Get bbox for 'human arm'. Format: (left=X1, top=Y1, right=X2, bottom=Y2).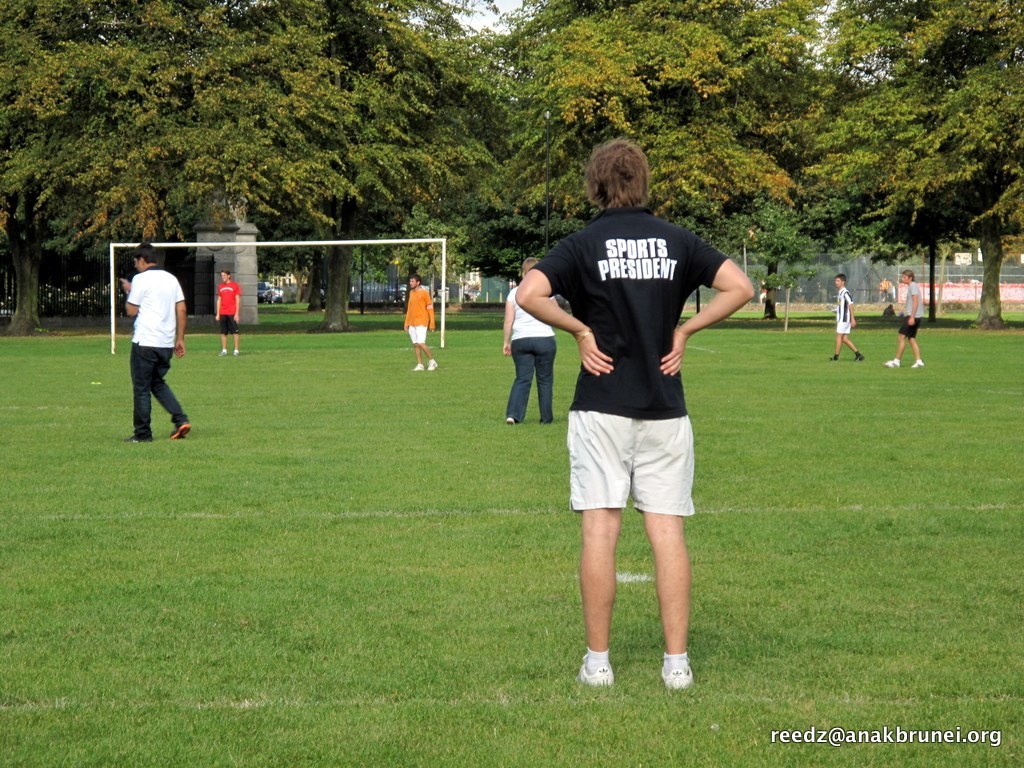
(left=905, top=278, right=922, bottom=324).
